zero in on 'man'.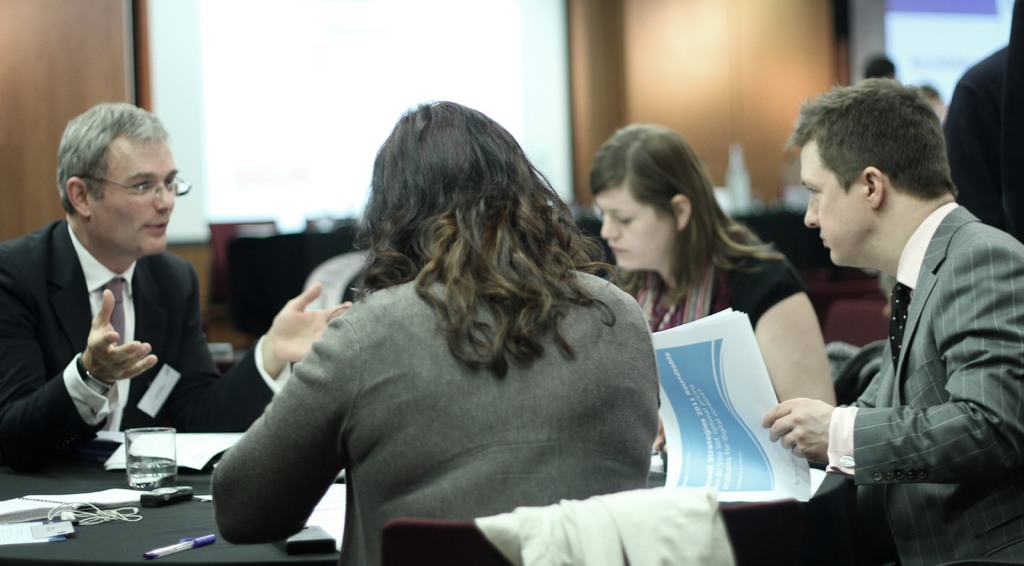
Zeroed in: select_region(861, 53, 895, 79).
